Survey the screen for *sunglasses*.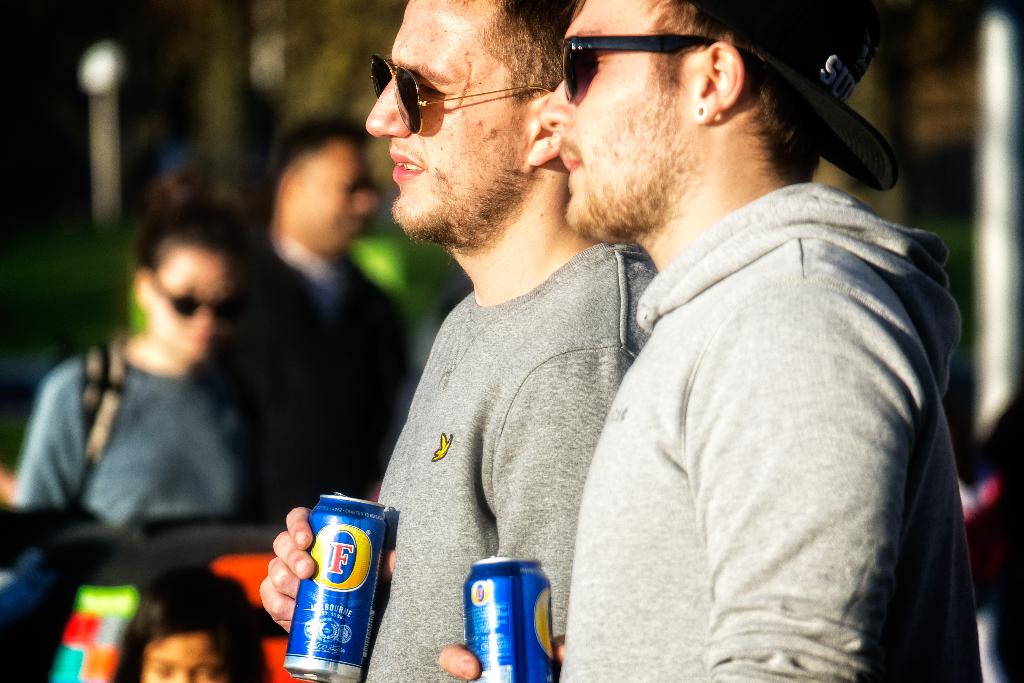
Survey found: <bbox>564, 39, 758, 108</bbox>.
